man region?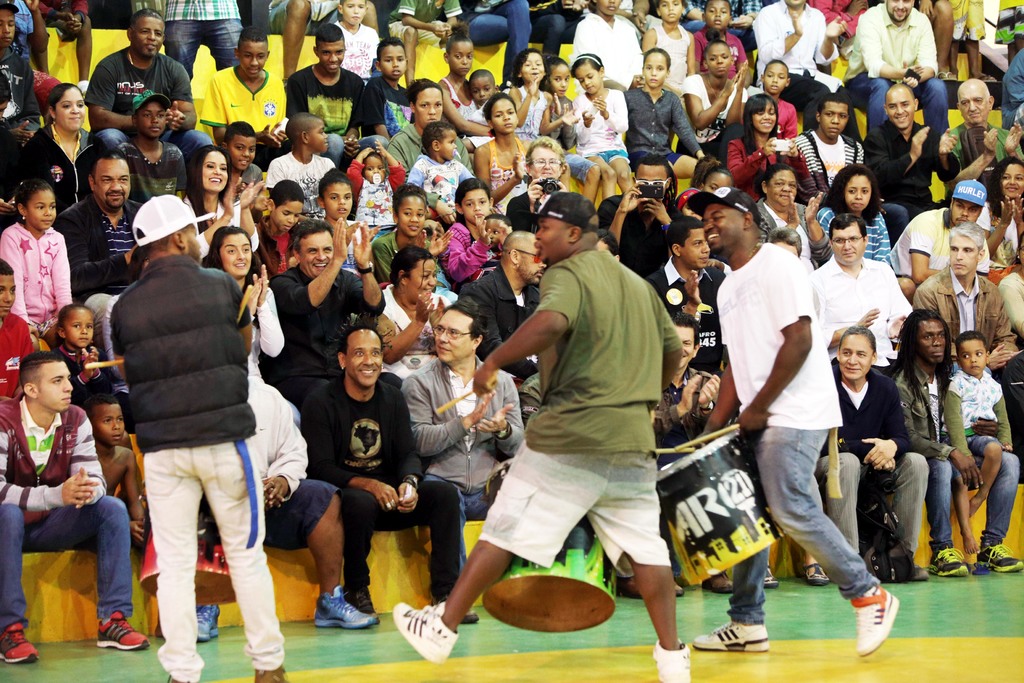
region(893, 309, 1023, 579)
